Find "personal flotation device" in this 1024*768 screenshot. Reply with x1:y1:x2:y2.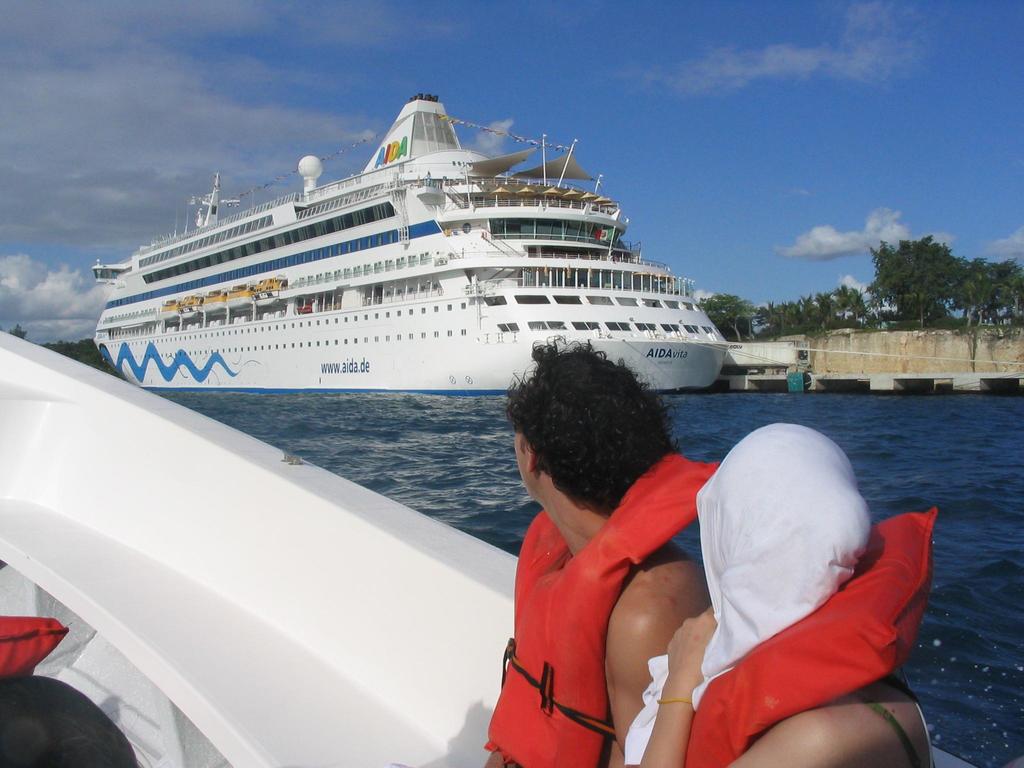
0:611:71:678.
